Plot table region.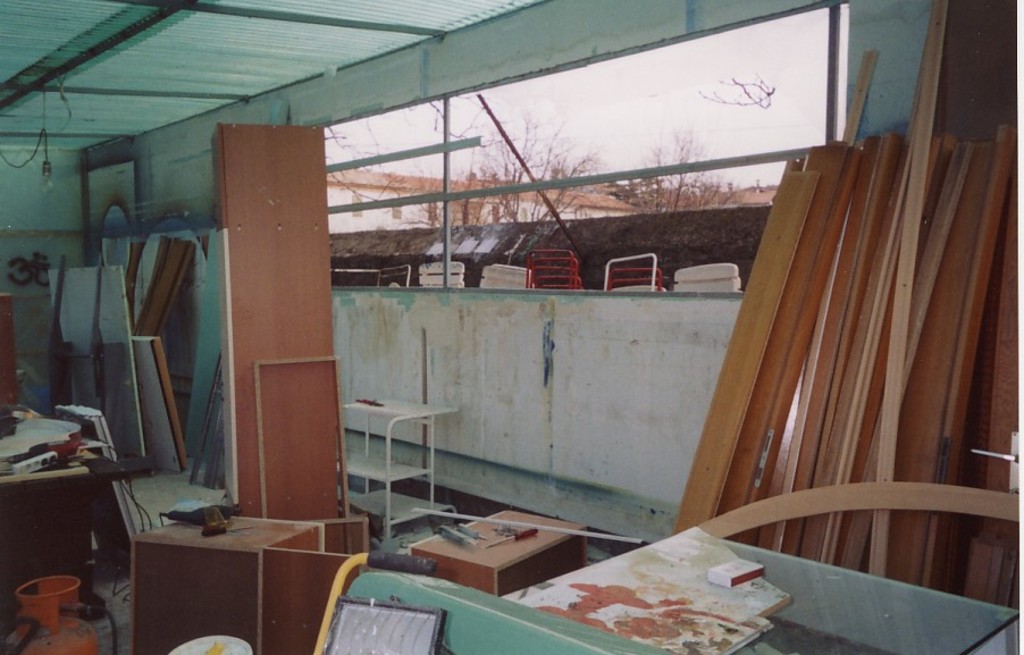
Plotted at (x1=497, y1=528, x2=1023, y2=654).
